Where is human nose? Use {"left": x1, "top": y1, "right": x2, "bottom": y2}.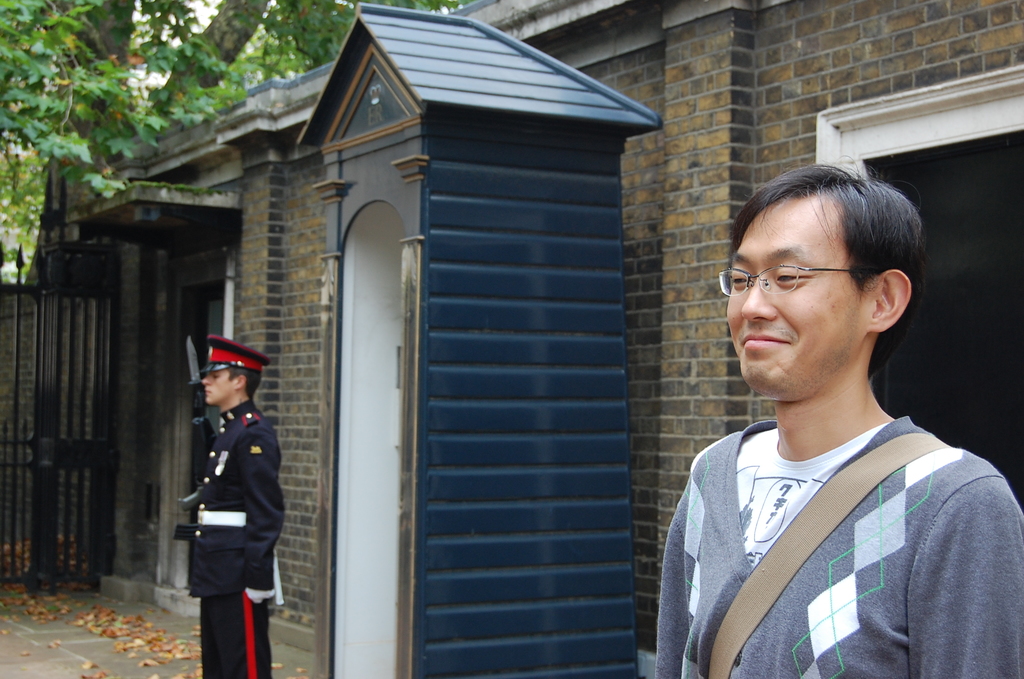
{"left": 741, "top": 272, "right": 779, "bottom": 320}.
